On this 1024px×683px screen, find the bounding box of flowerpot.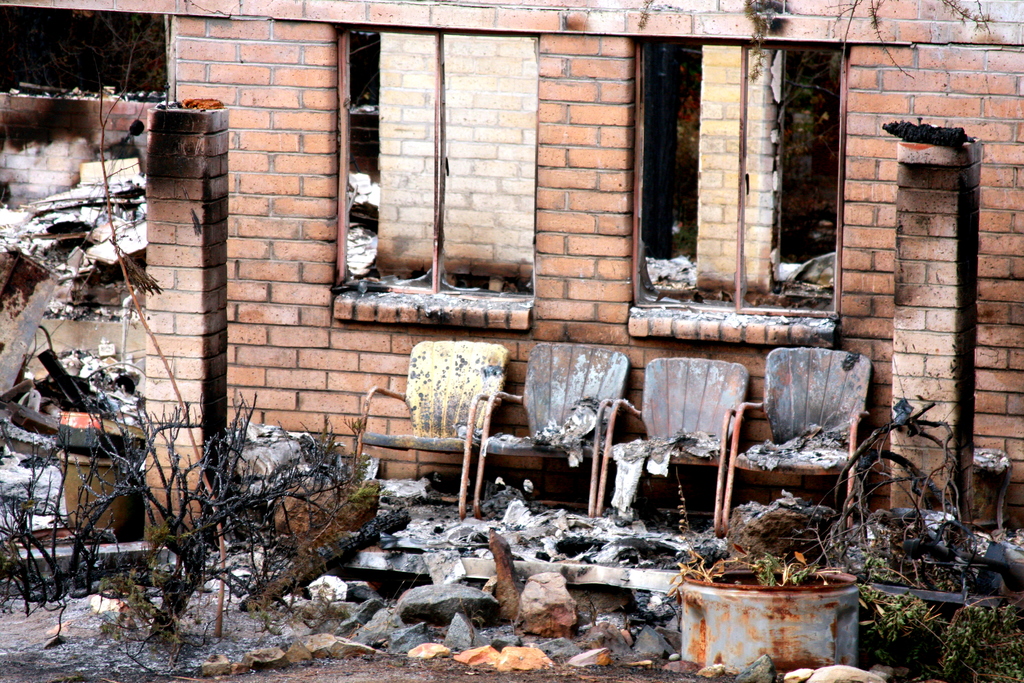
Bounding box: box(698, 562, 869, 682).
